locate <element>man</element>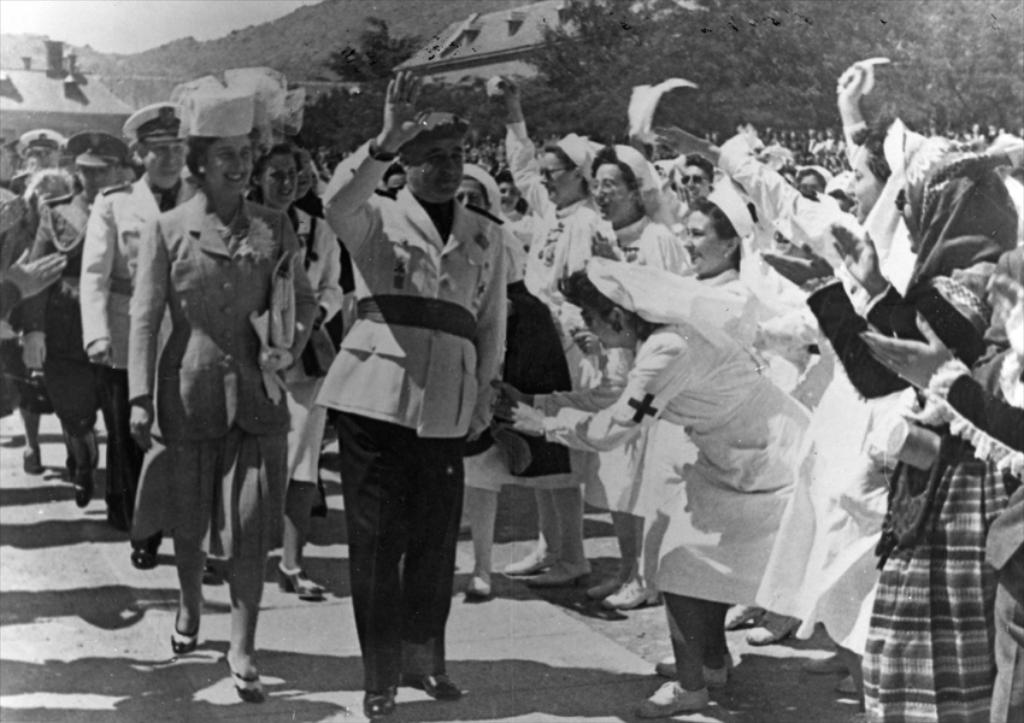
(283,141,505,704)
